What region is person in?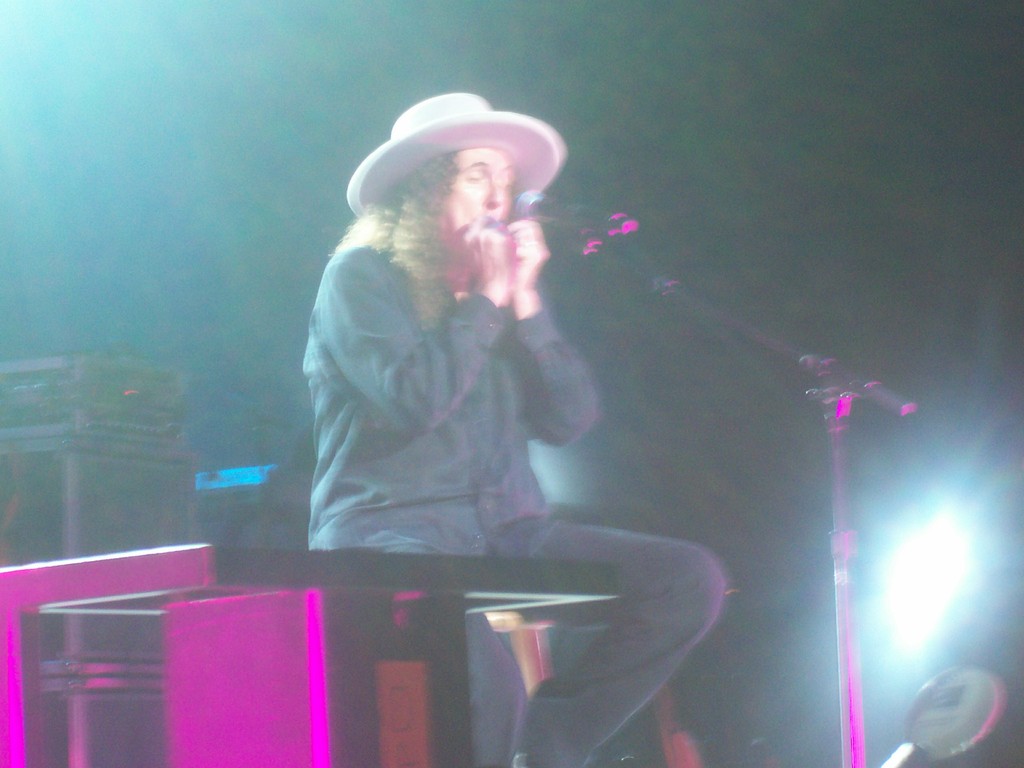
pyautogui.locateOnScreen(302, 88, 732, 767).
